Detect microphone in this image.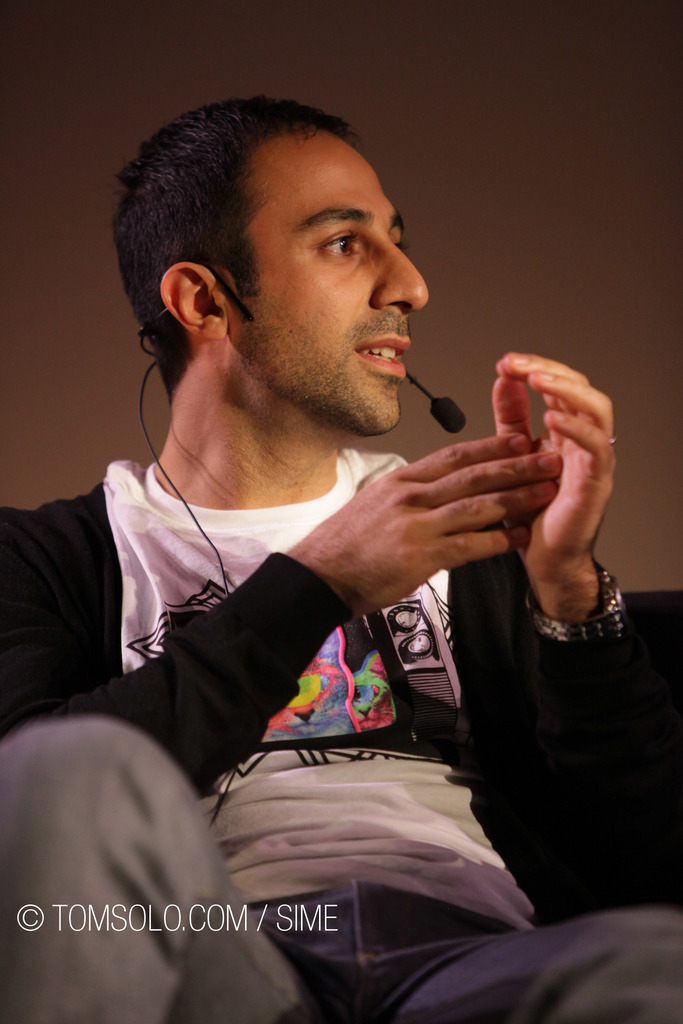
Detection: detection(427, 393, 470, 436).
